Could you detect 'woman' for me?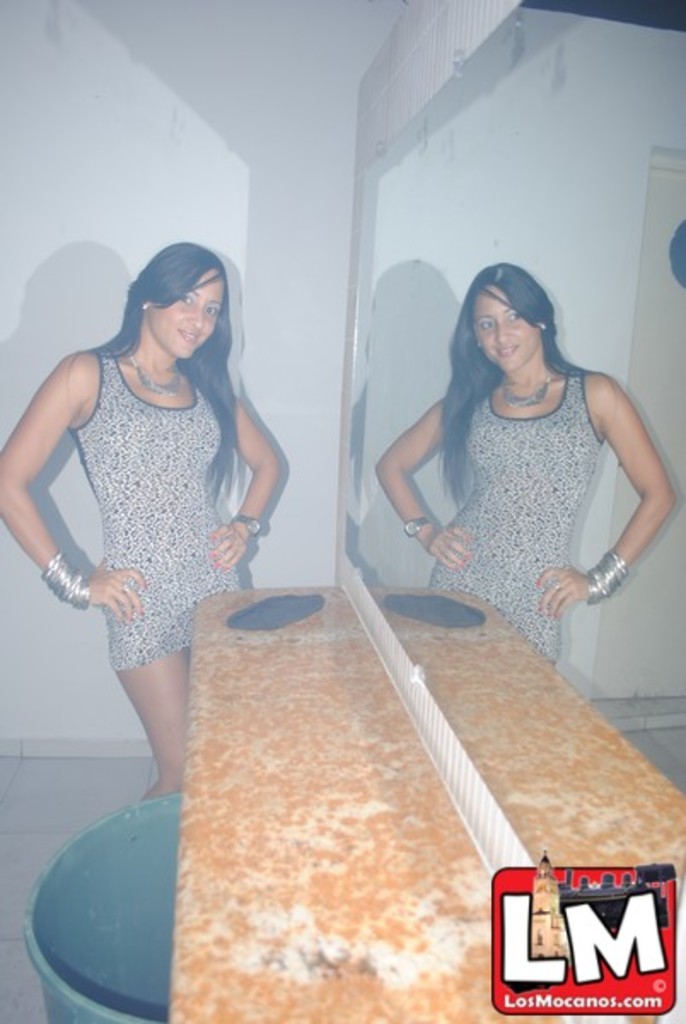
Detection result: [x1=0, y1=242, x2=275, y2=802].
